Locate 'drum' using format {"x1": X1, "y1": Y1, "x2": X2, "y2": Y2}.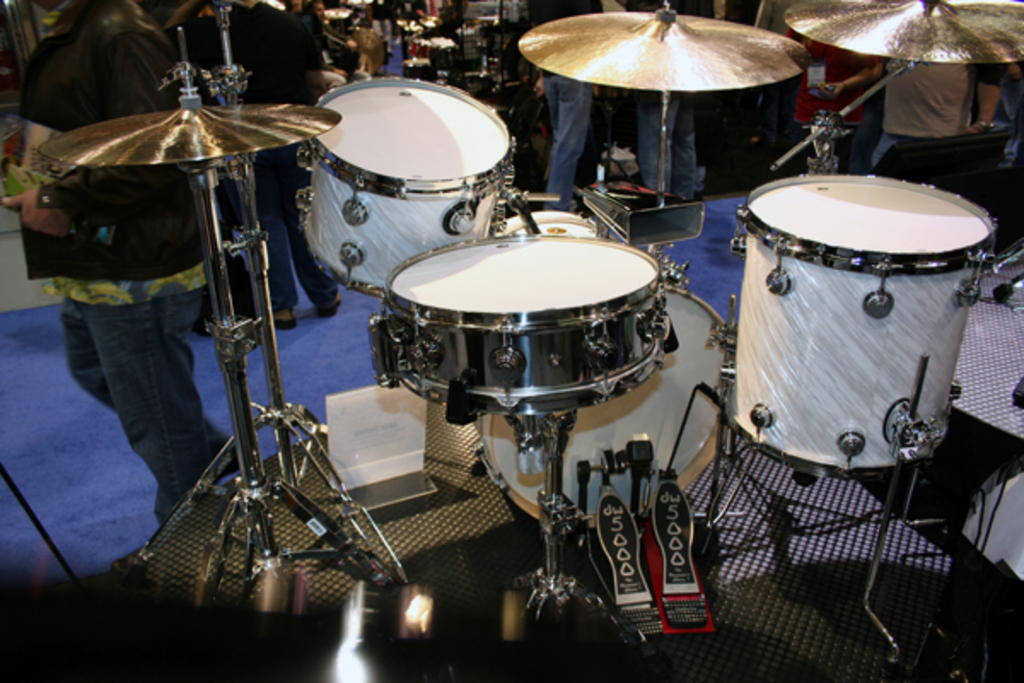
{"x1": 367, "y1": 236, "x2": 681, "y2": 429}.
